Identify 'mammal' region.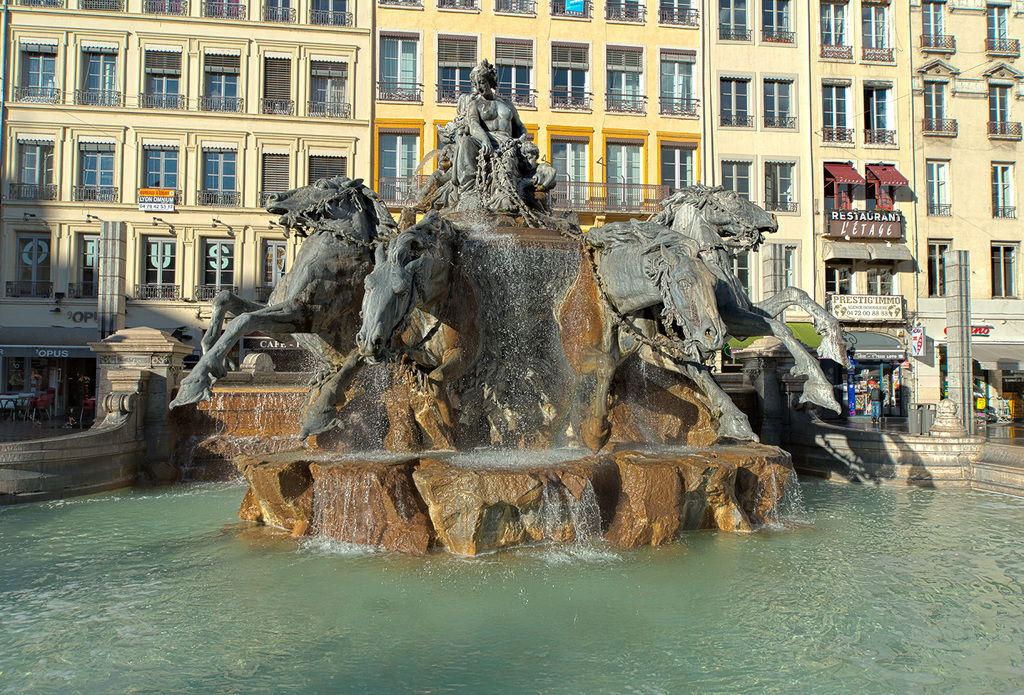
Region: crop(415, 124, 471, 201).
